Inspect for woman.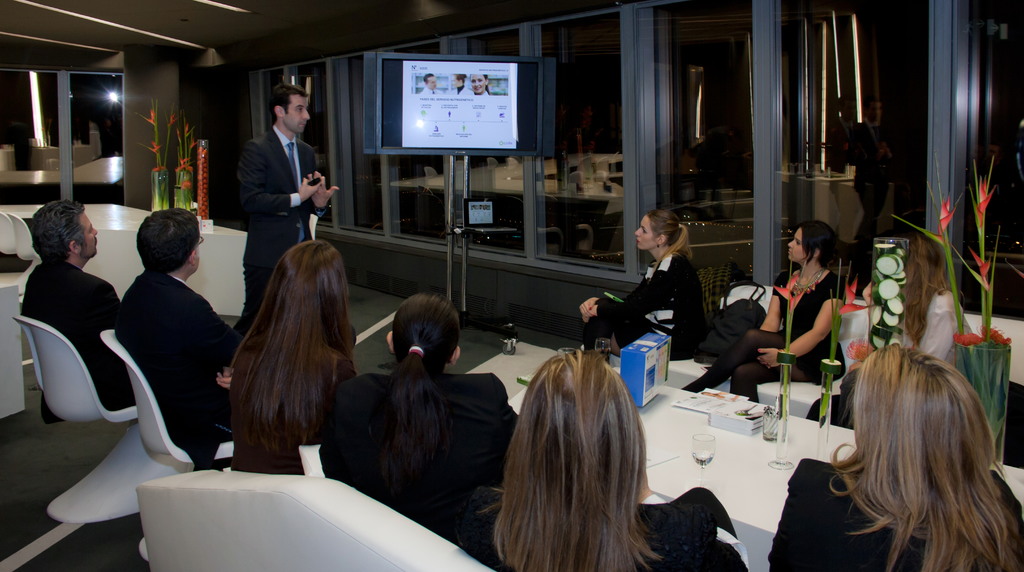
Inspection: [220,239,360,474].
